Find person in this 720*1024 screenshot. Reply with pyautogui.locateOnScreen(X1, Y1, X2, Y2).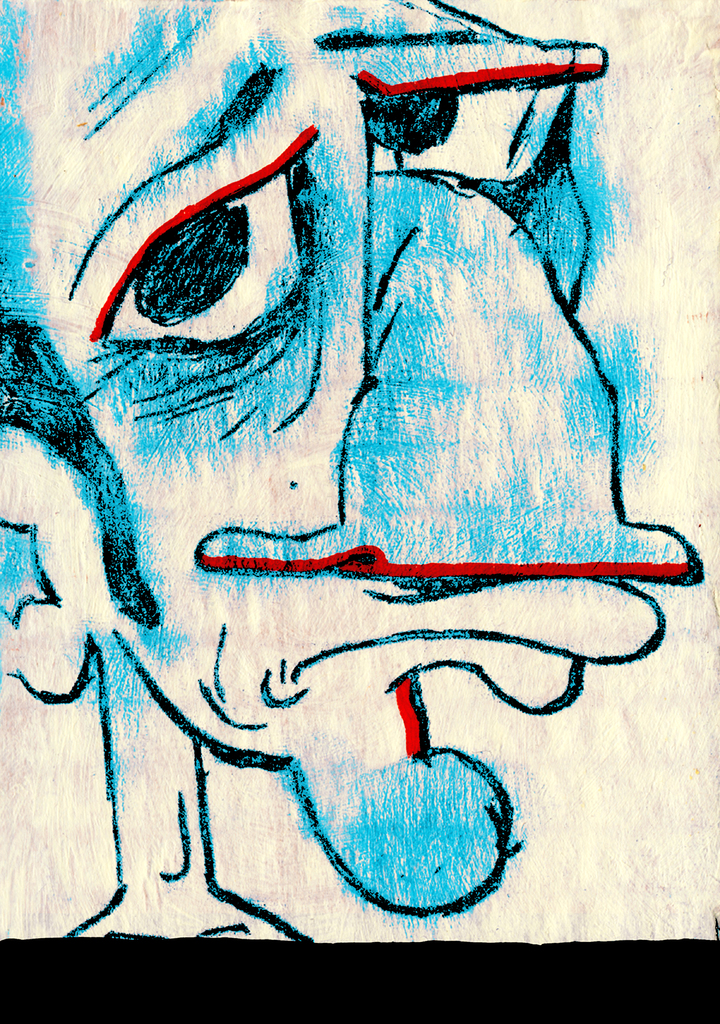
pyautogui.locateOnScreen(0, 0, 719, 947).
